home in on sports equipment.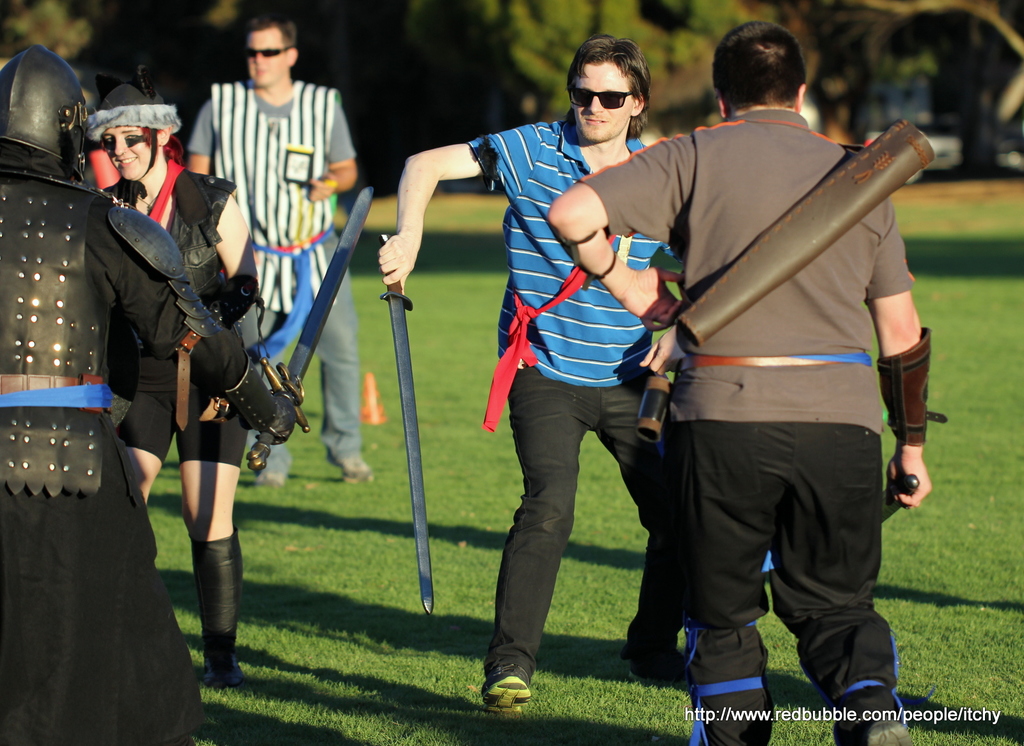
Homed in at pyautogui.locateOnScreen(380, 232, 428, 618).
